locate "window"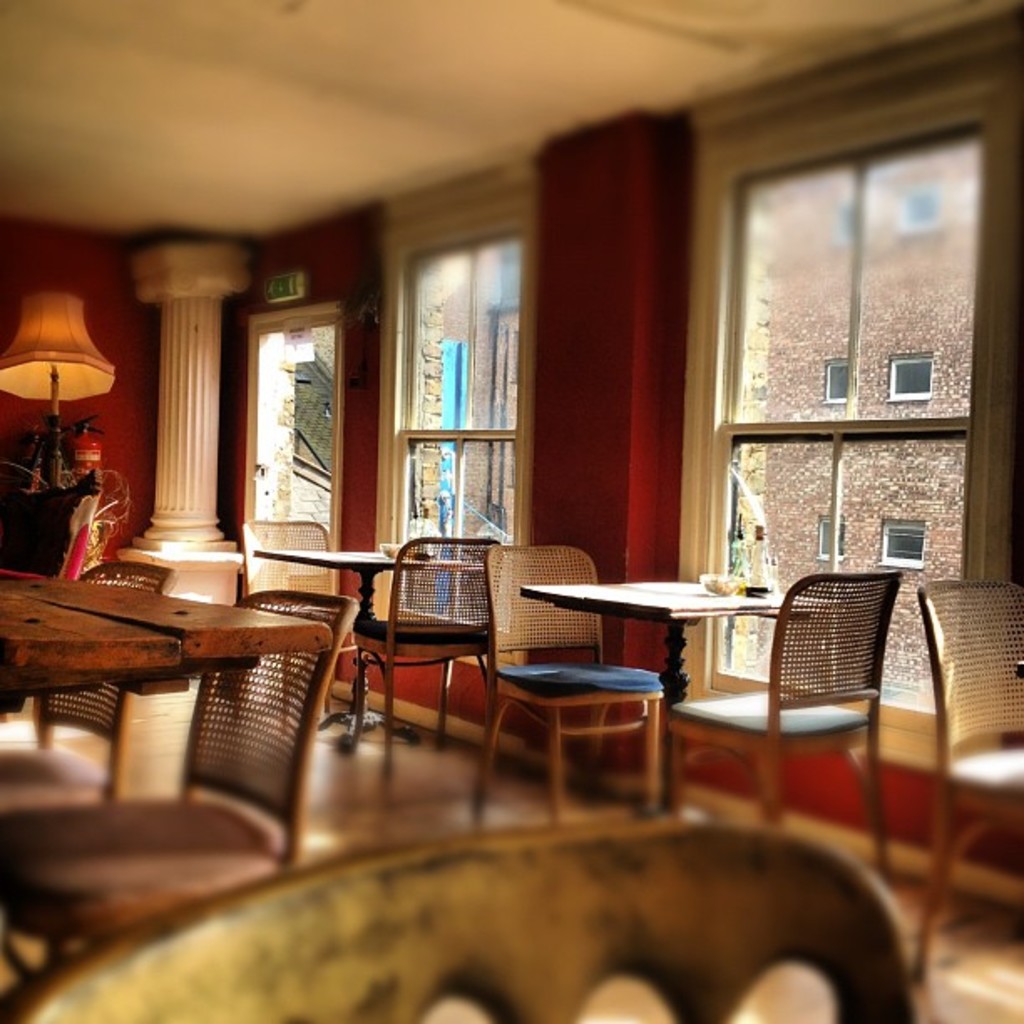
{"left": 402, "top": 223, "right": 534, "bottom": 636}
